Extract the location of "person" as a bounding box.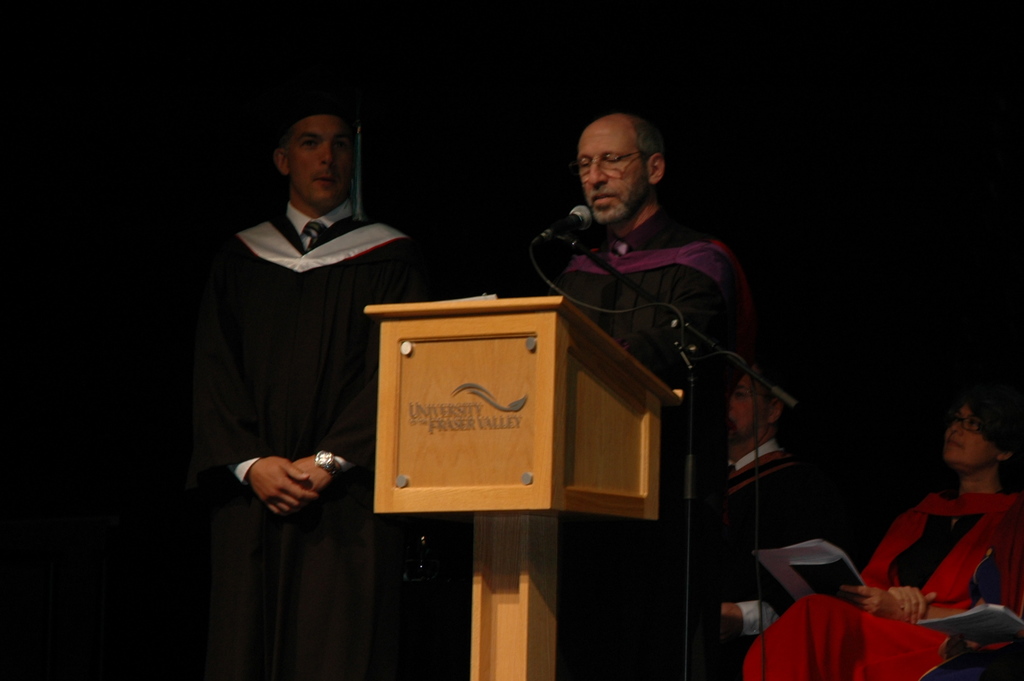
x1=159, y1=79, x2=436, y2=680.
